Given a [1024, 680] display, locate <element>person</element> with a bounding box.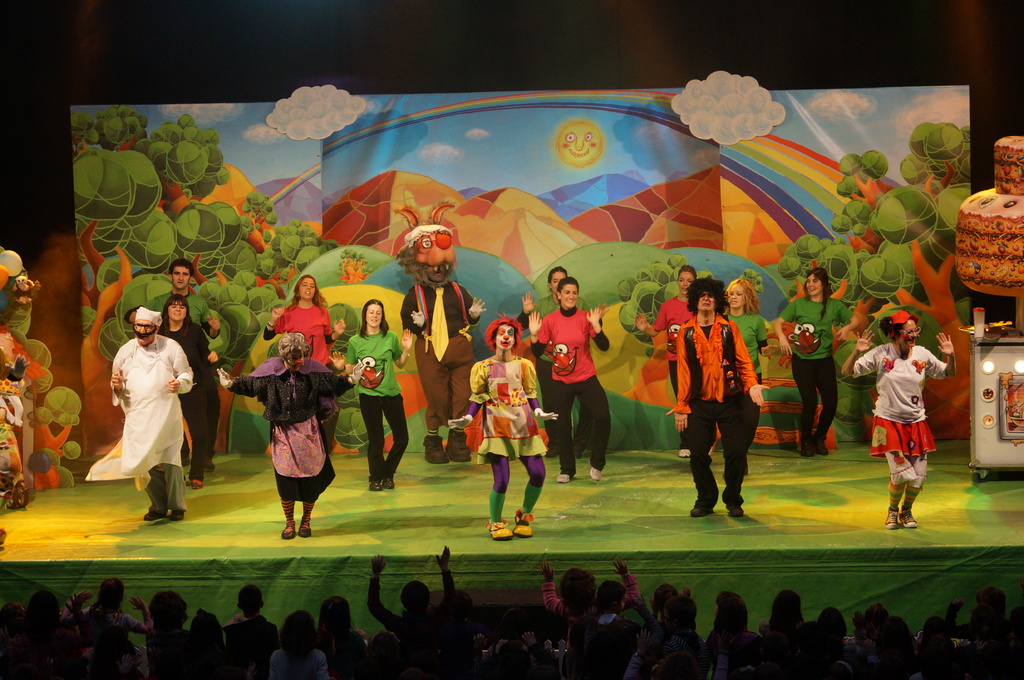
Located: 121:260:219:340.
